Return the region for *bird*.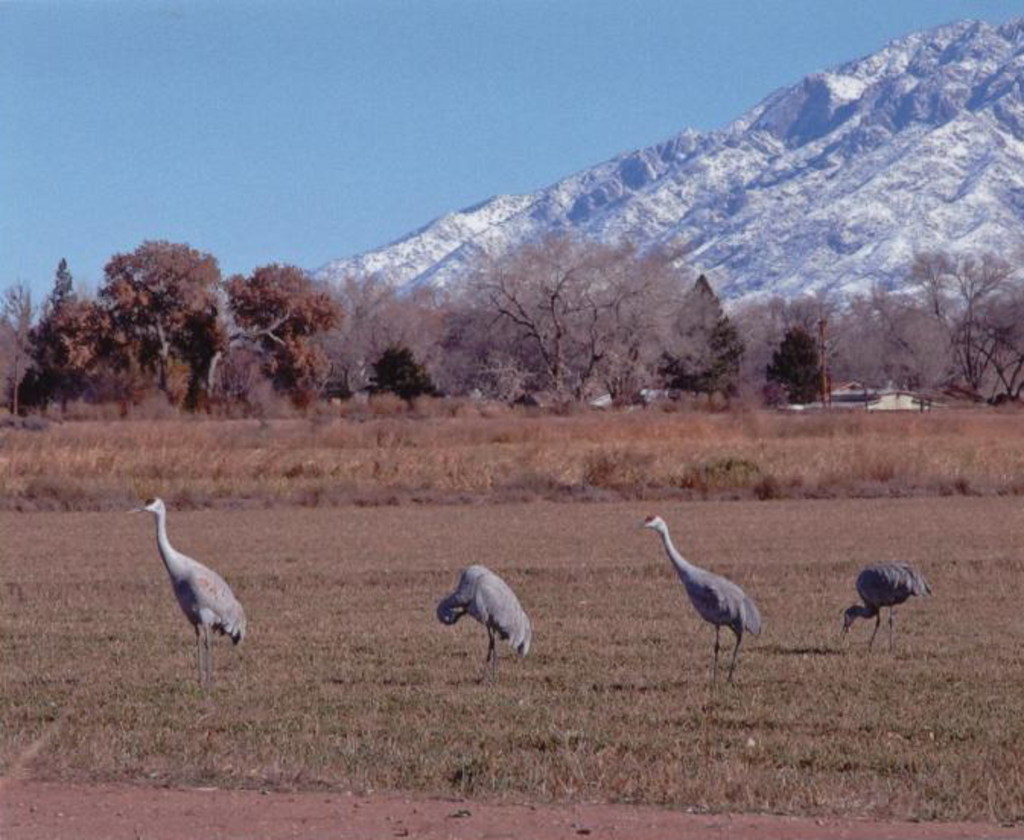
rect(841, 565, 924, 648).
